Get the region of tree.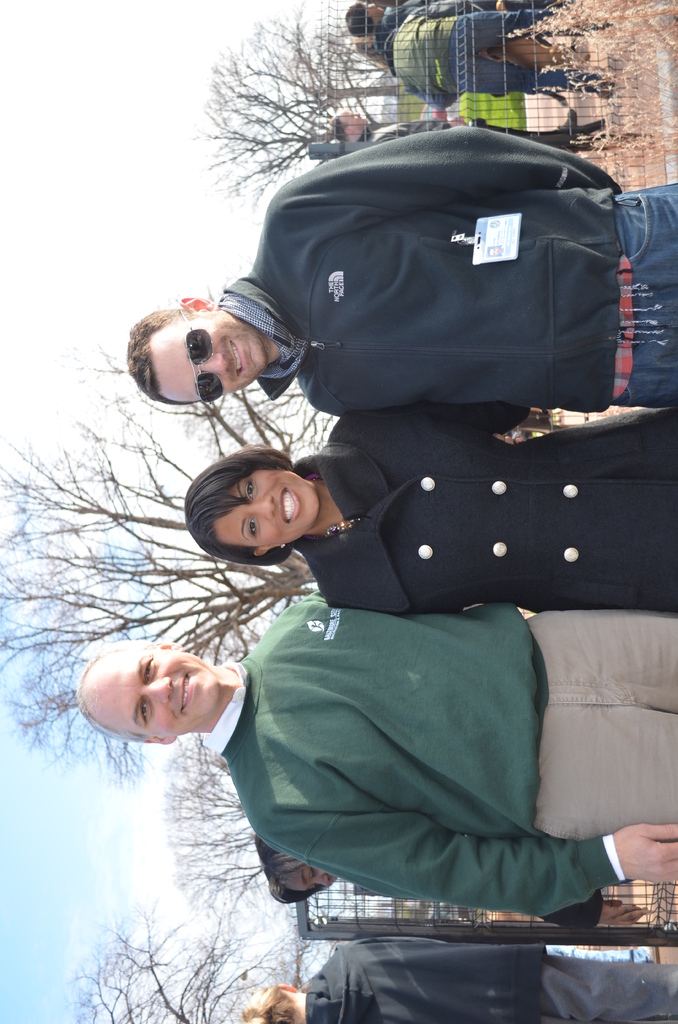
bbox=[184, 33, 384, 184].
